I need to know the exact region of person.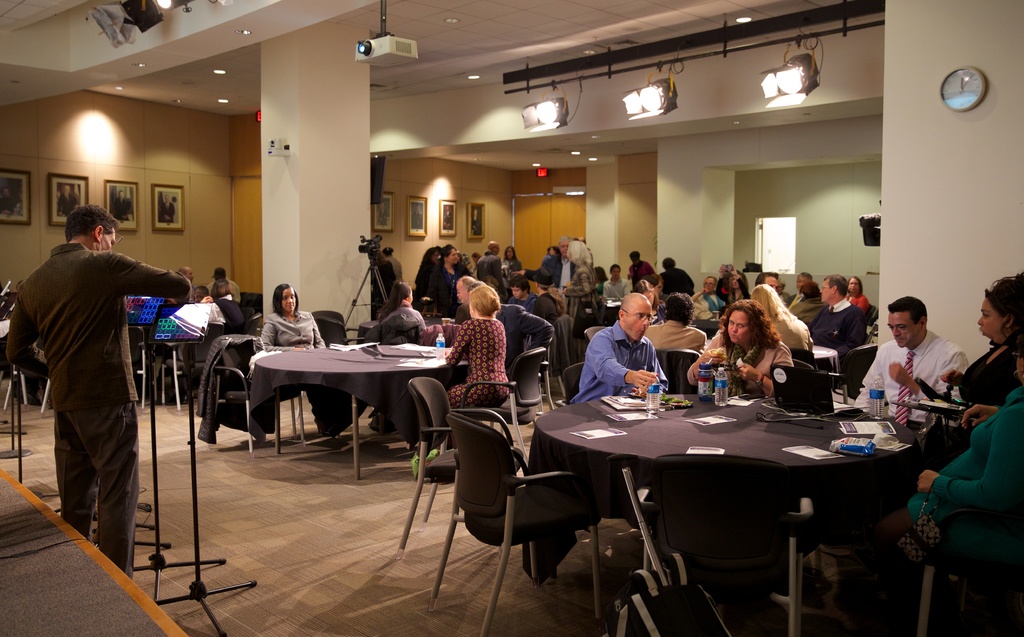
Region: <bbox>260, 285, 328, 352</bbox>.
